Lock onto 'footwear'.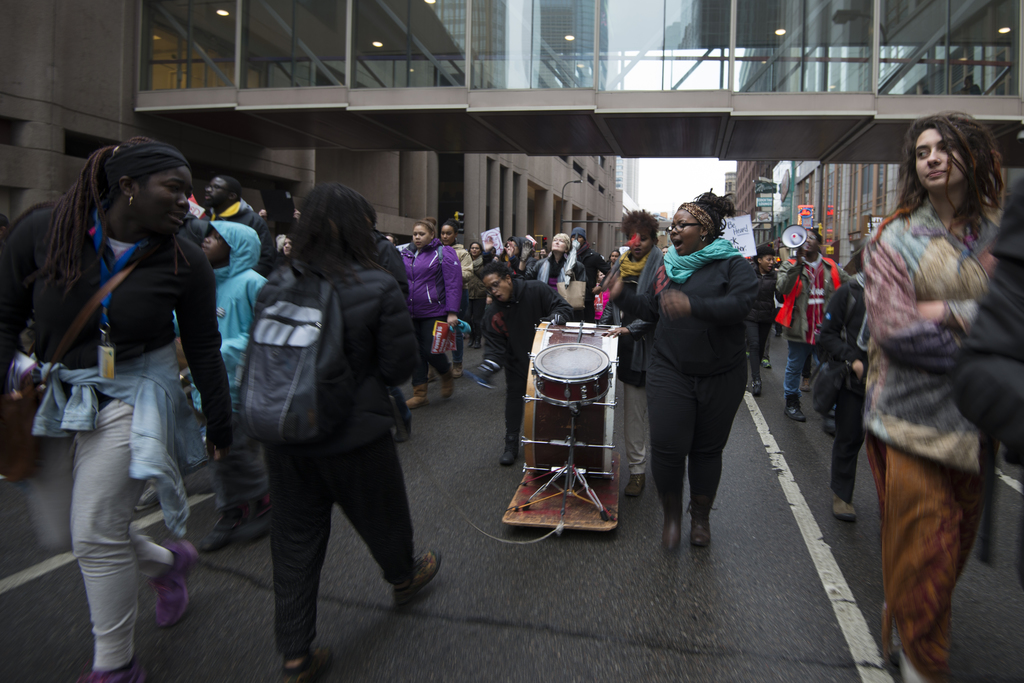
Locked: locate(237, 492, 267, 547).
